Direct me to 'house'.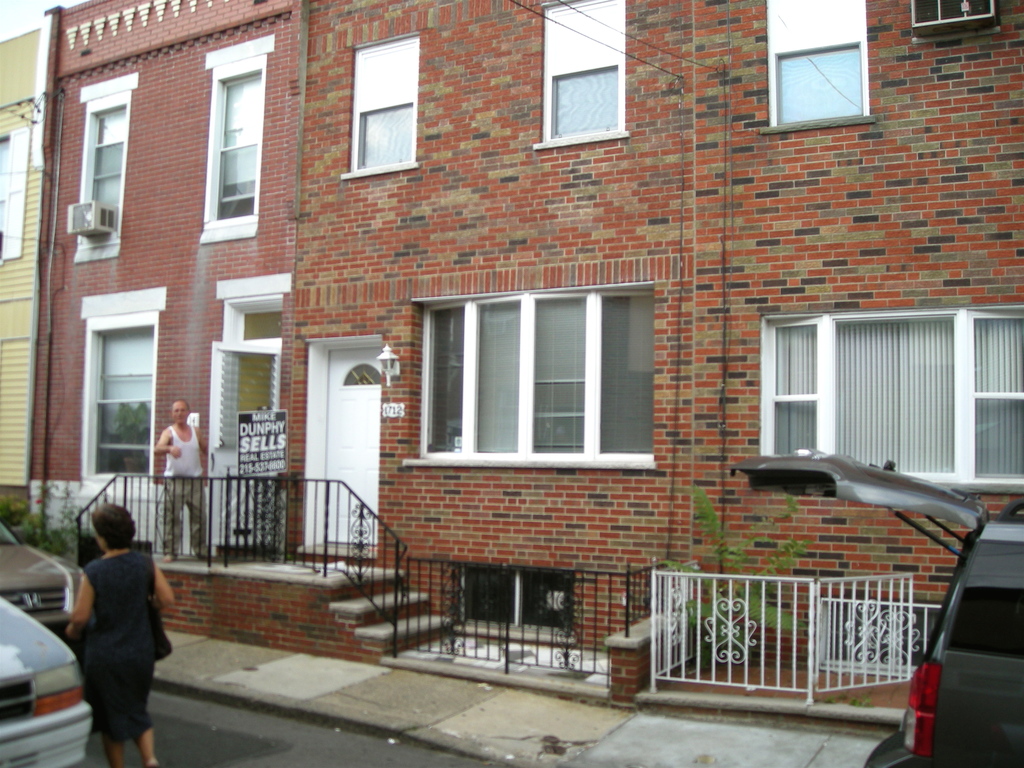
Direction: [36, 2, 1023, 655].
